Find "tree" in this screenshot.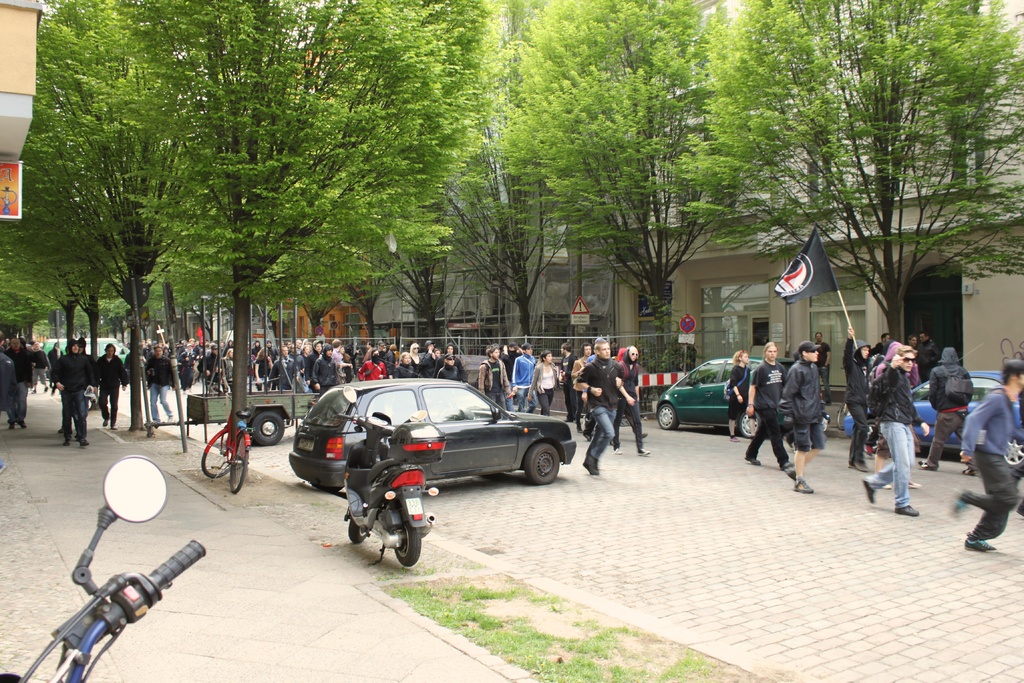
The bounding box for "tree" is {"x1": 230, "y1": 0, "x2": 376, "y2": 354}.
